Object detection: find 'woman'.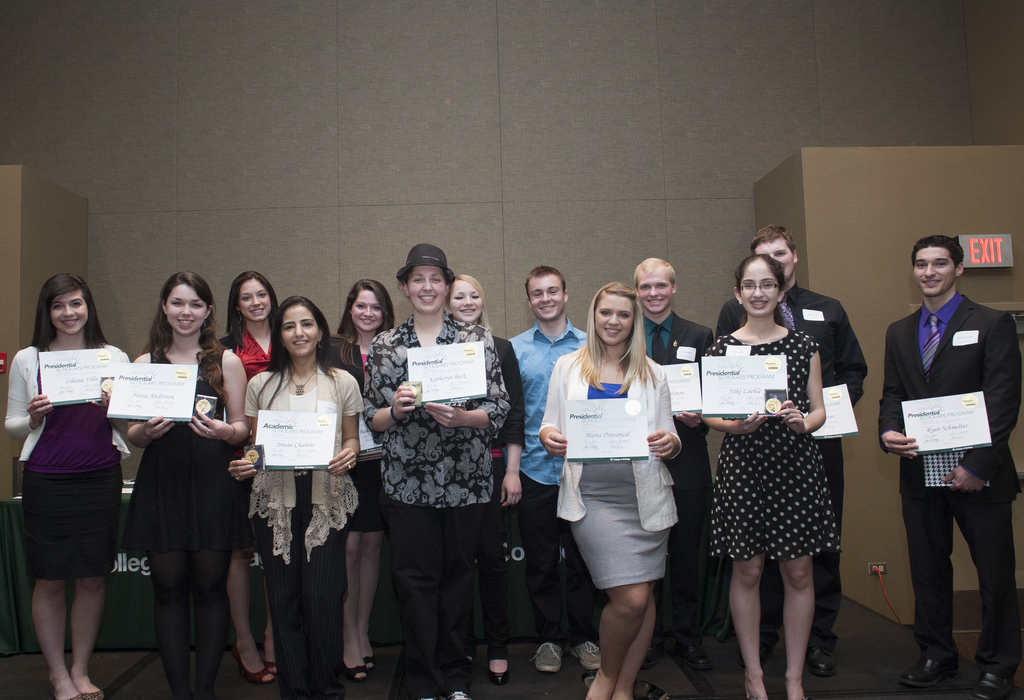
bbox(326, 282, 398, 677).
